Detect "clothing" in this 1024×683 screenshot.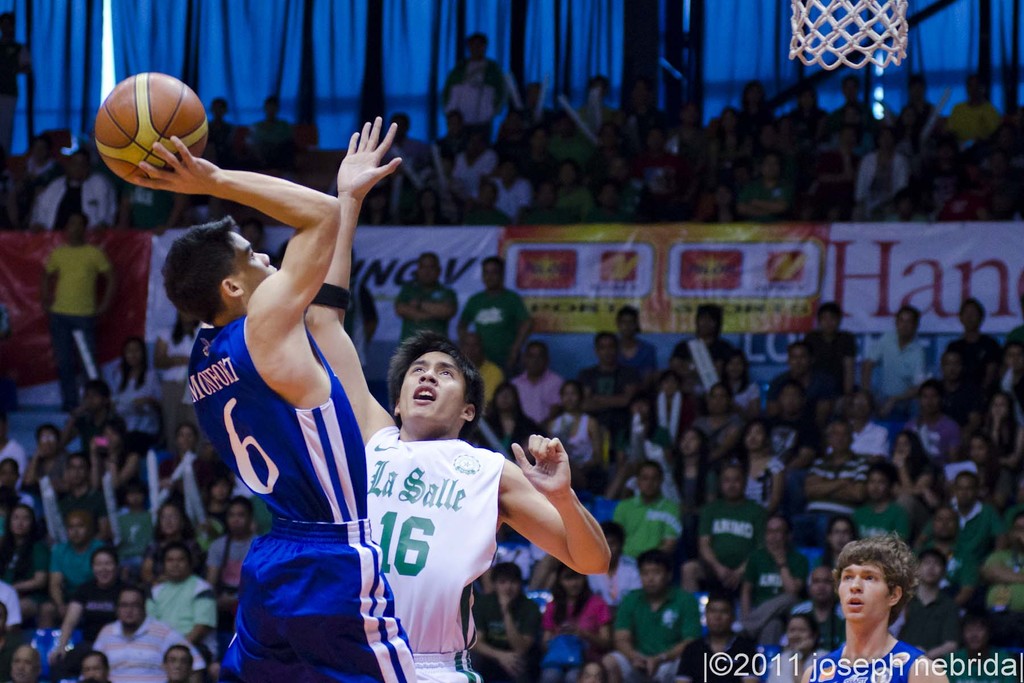
Detection: box=[578, 357, 634, 459].
